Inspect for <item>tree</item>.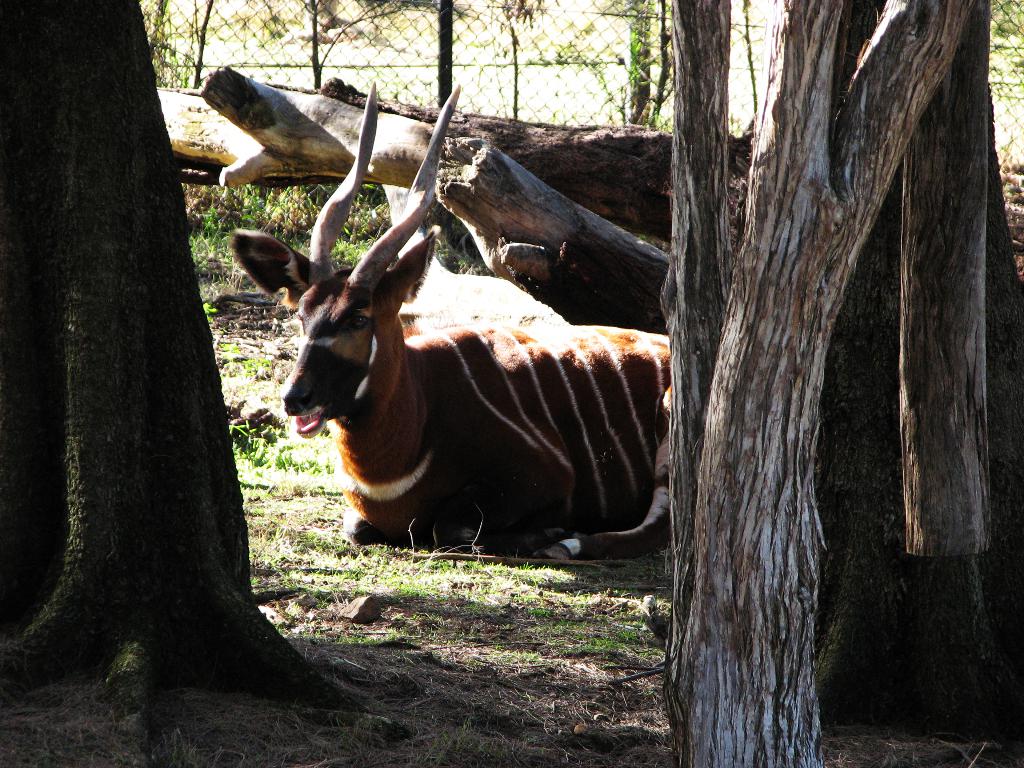
Inspection: bbox(0, 0, 364, 742).
